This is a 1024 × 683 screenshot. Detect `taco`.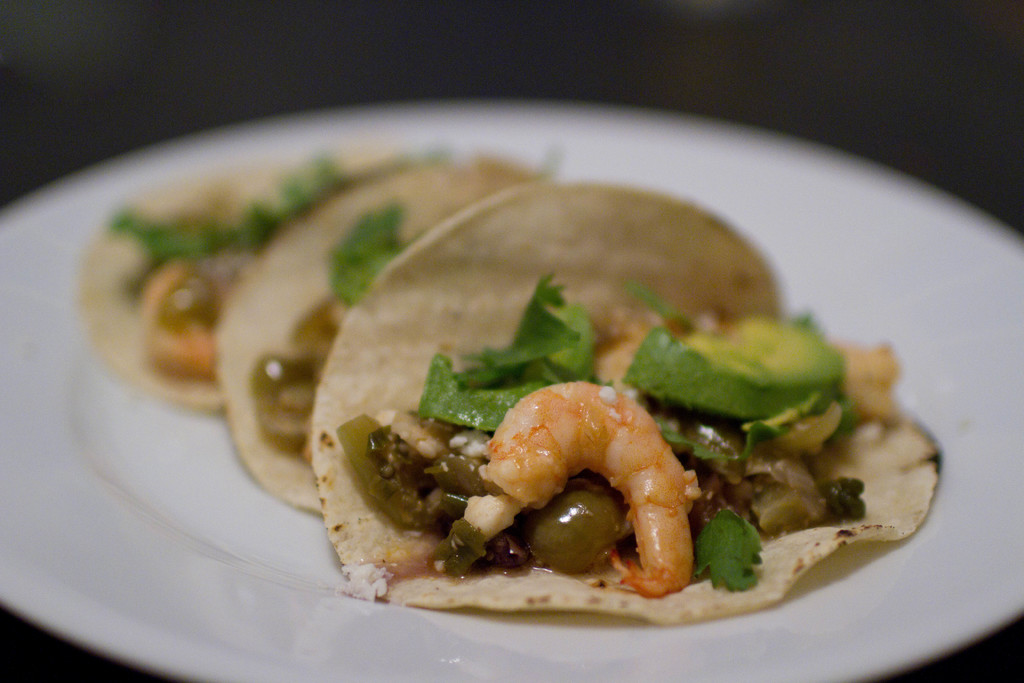
select_region(211, 163, 529, 511).
